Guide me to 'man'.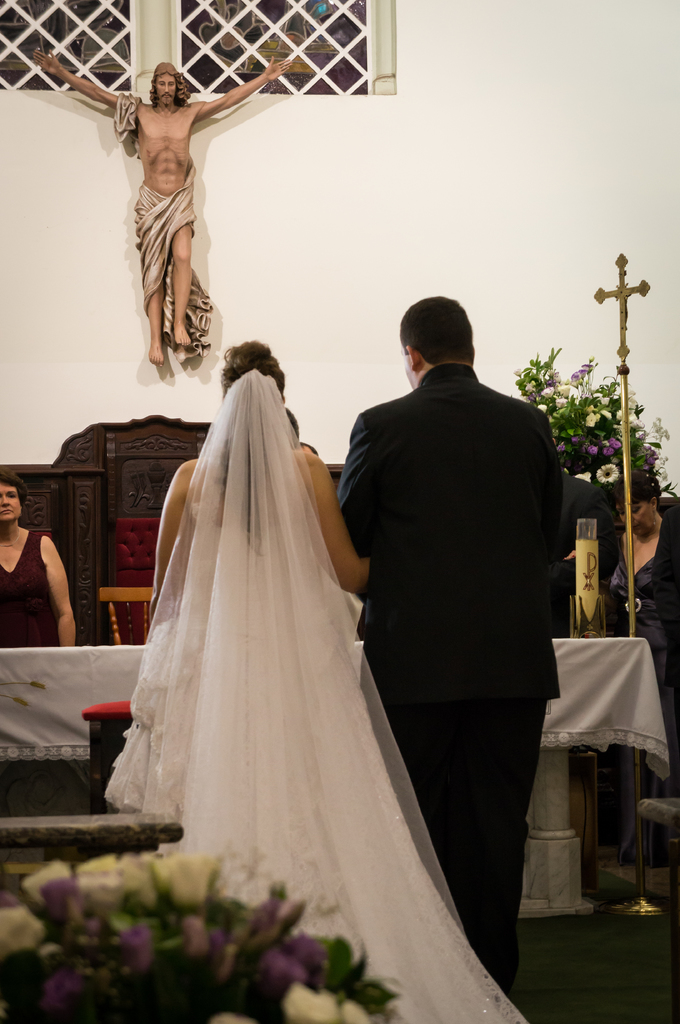
Guidance: detection(323, 300, 601, 905).
